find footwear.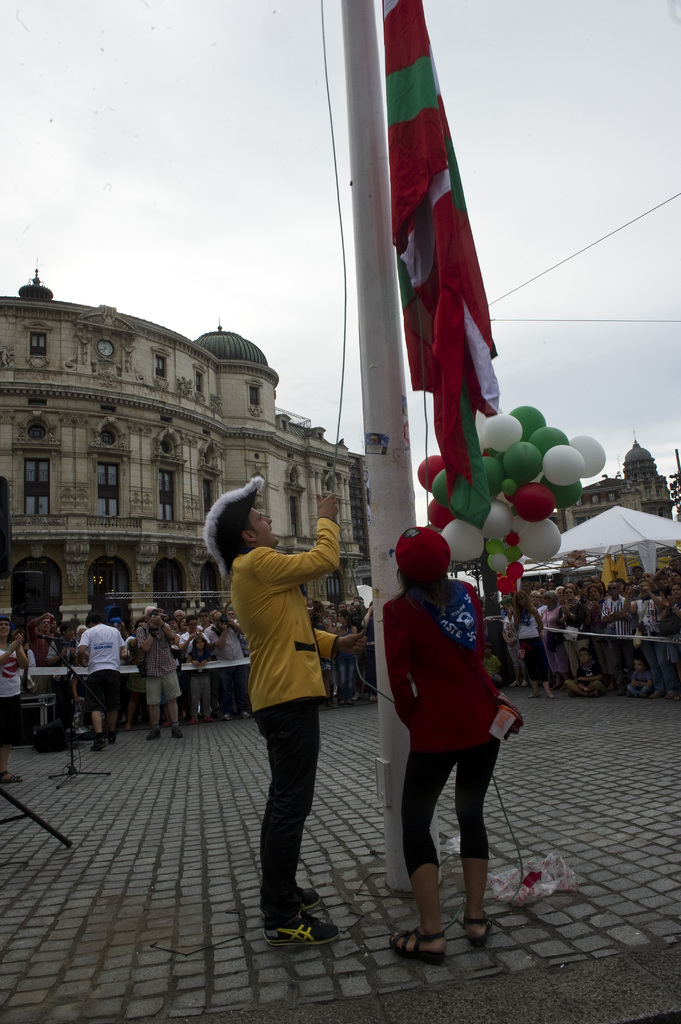
pyautogui.locateOnScreen(289, 886, 323, 905).
